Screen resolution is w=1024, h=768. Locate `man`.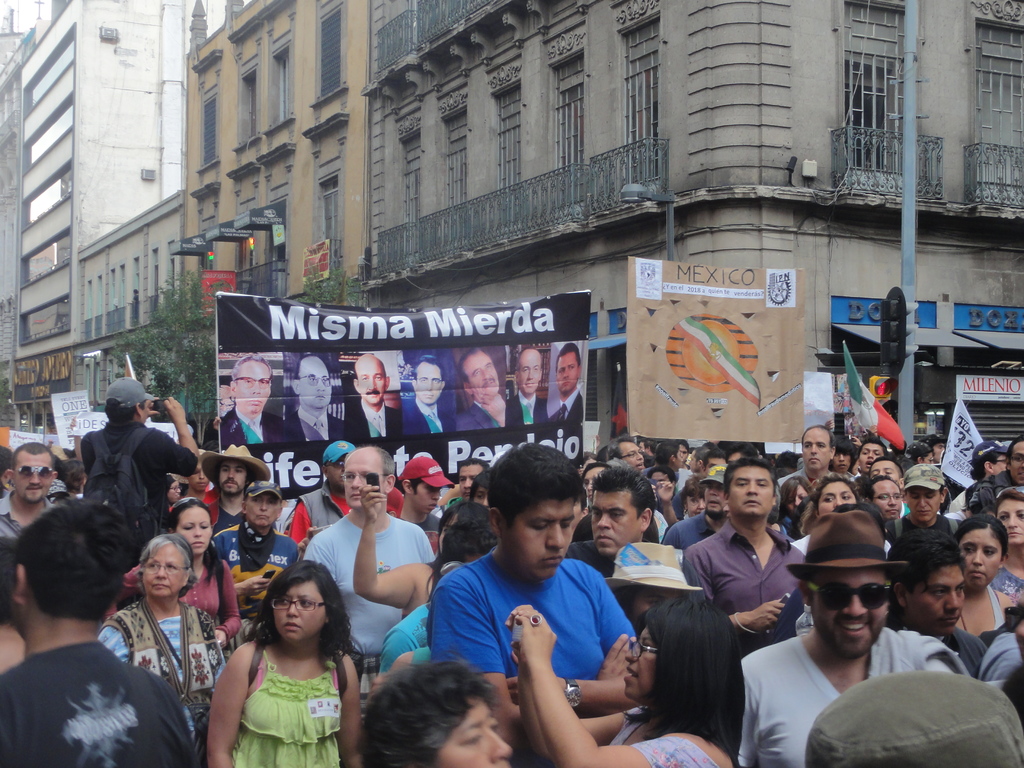
(left=506, top=344, right=546, bottom=428).
